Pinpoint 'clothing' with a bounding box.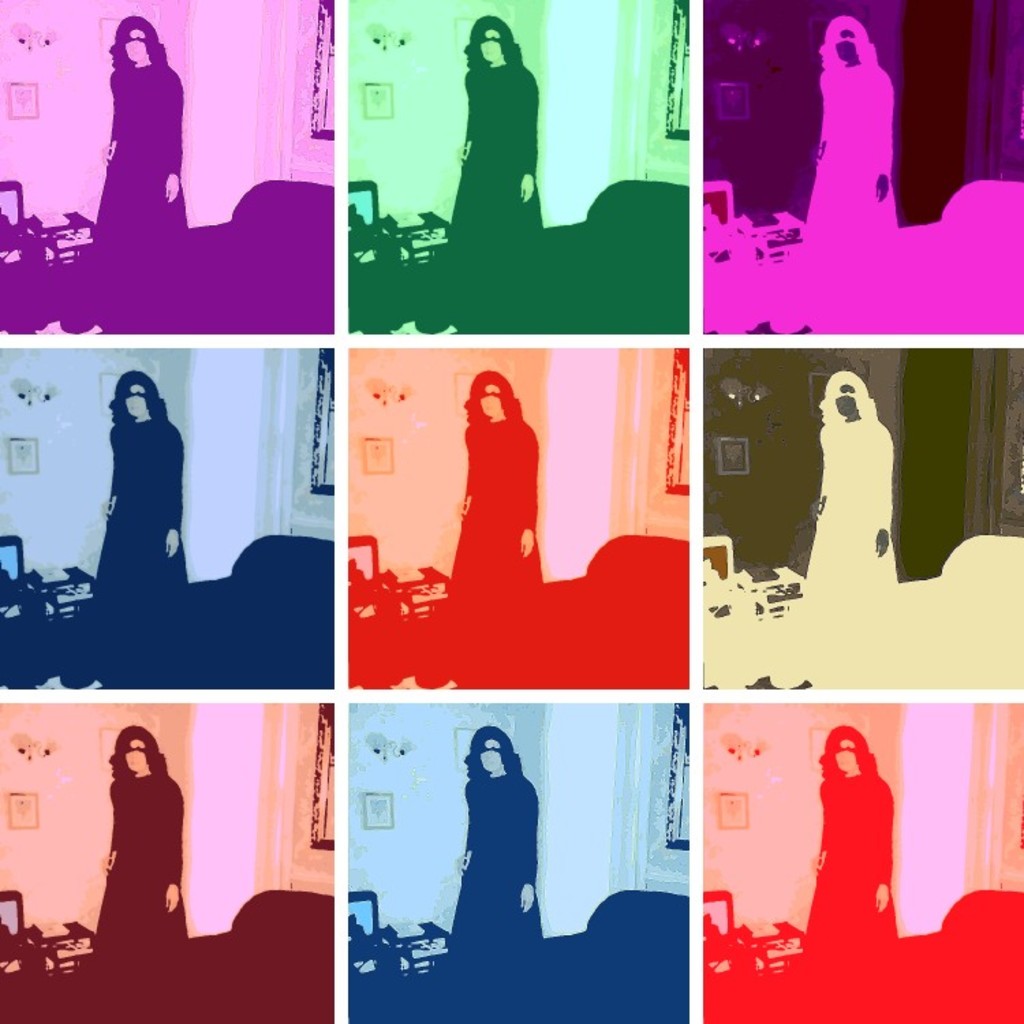
l=452, t=421, r=545, b=597.
